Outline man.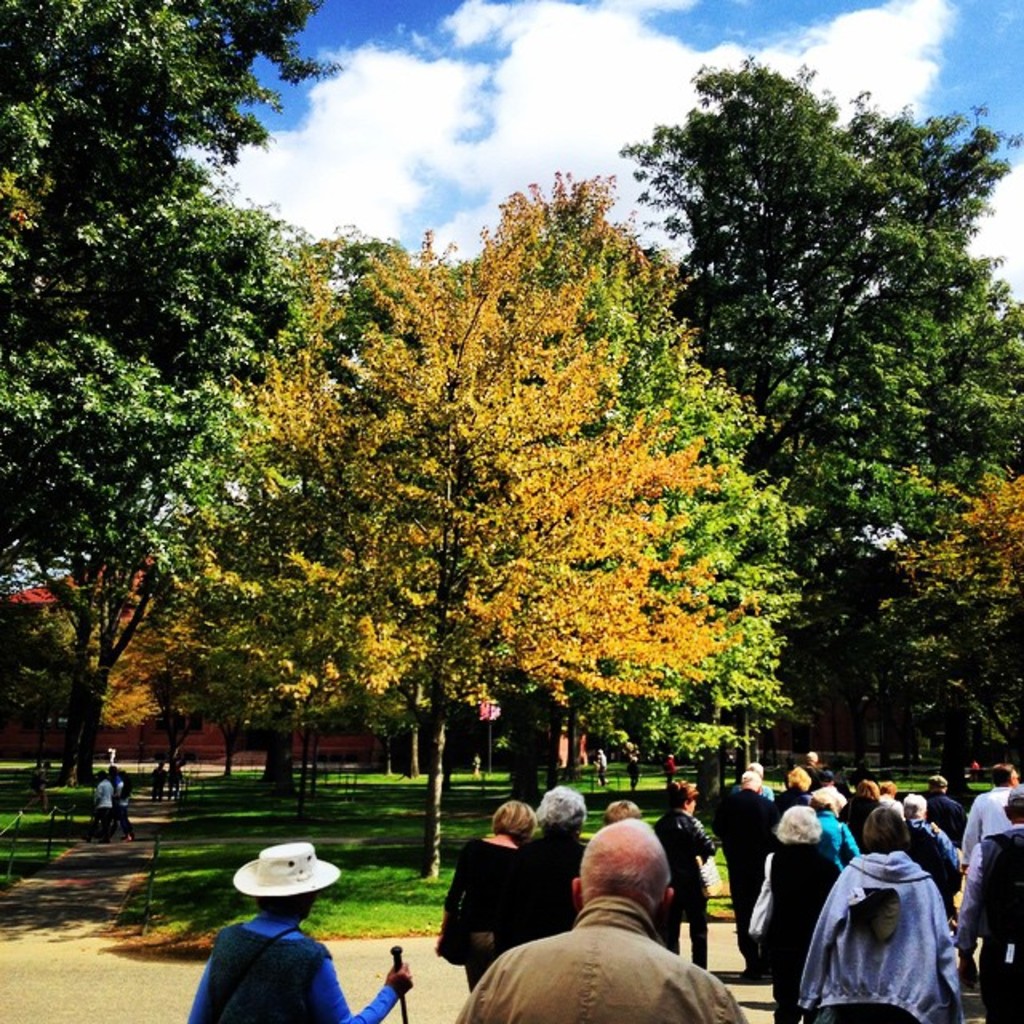
Outline: x1=85, y1=771, x2=115, y2=842.
